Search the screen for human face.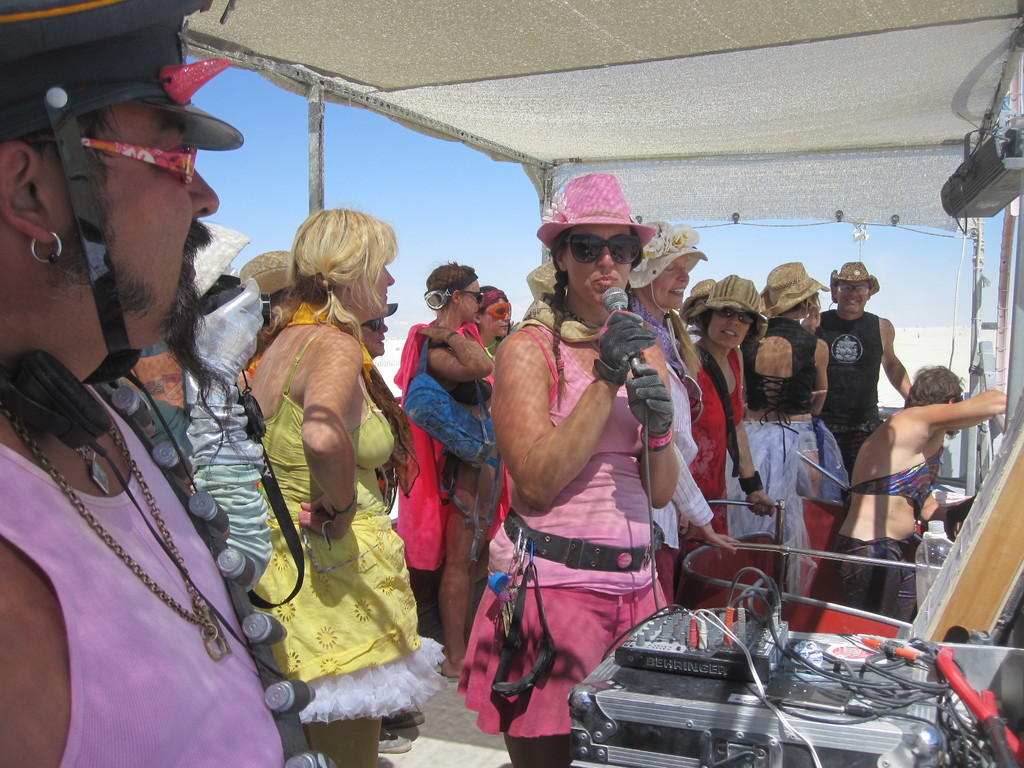
Found at 358:241:402:316.
